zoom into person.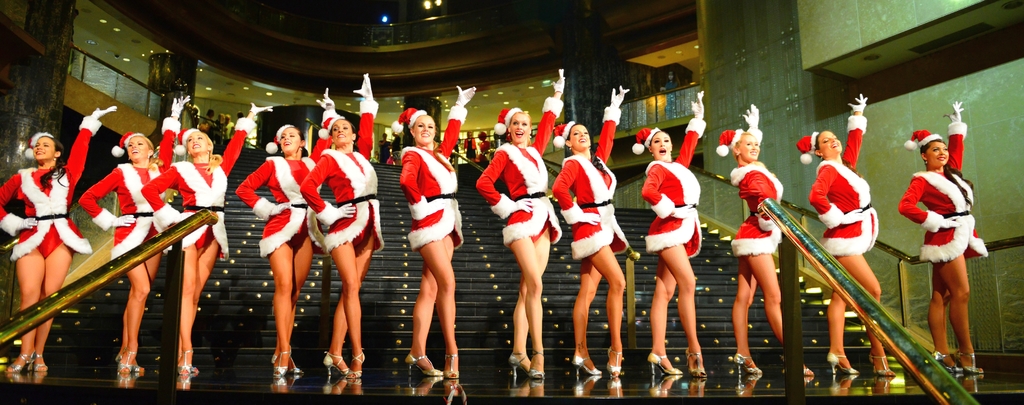
Zoom target: box=[632, 91, 708, 379].
